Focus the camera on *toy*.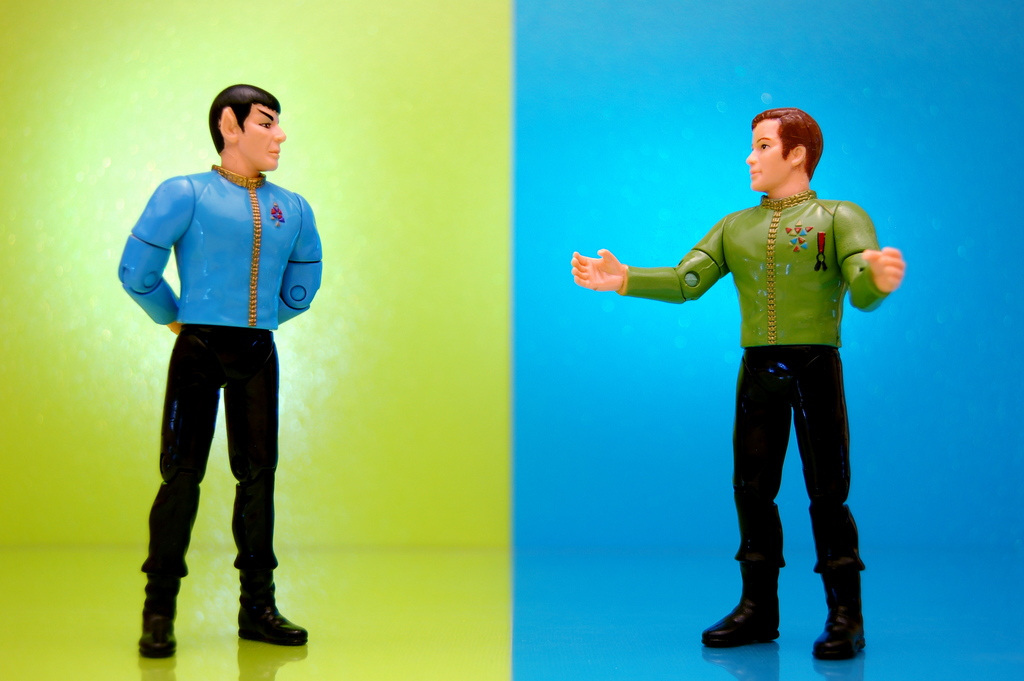
Focus region: rect(605, 130, 916, 648).
